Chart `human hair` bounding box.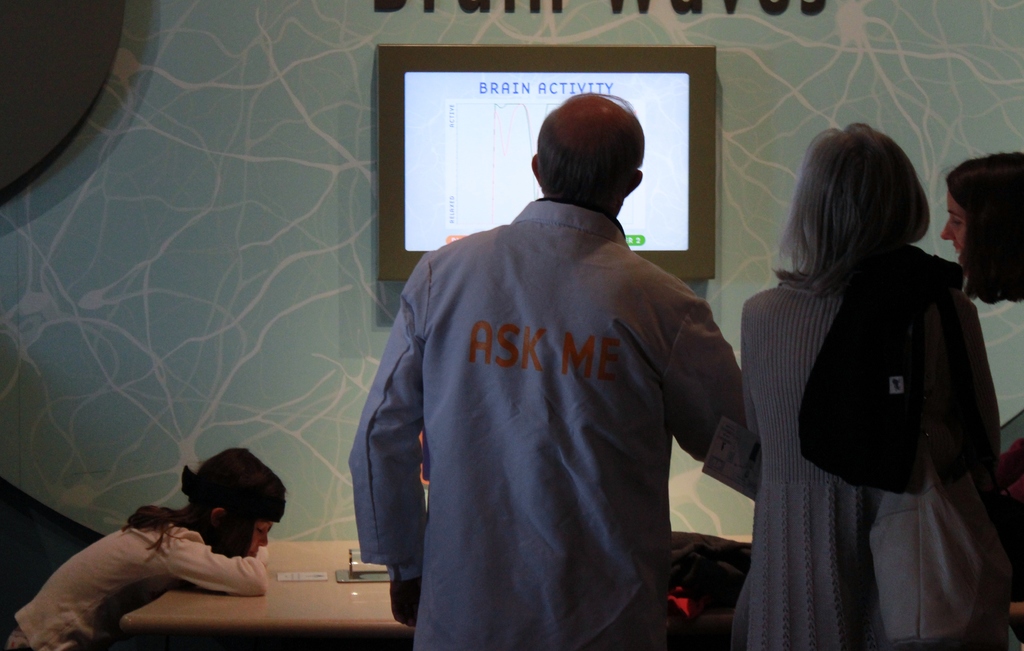
Charted: x1=772, y1=119, x2=940, y2=326.
